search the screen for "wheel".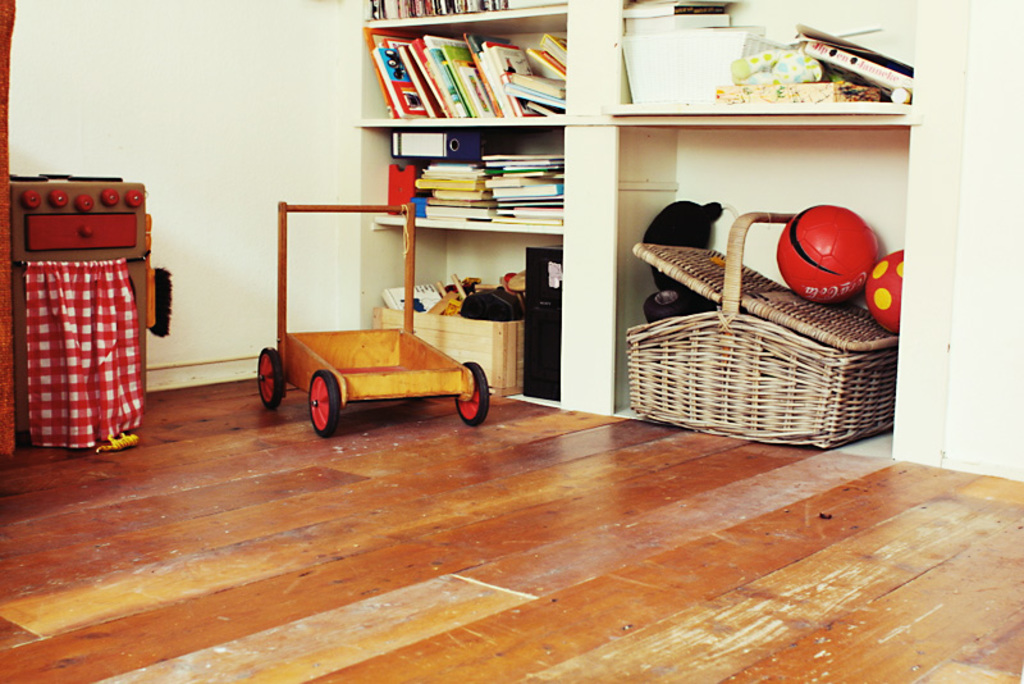
Found at (256,350,283,407).
